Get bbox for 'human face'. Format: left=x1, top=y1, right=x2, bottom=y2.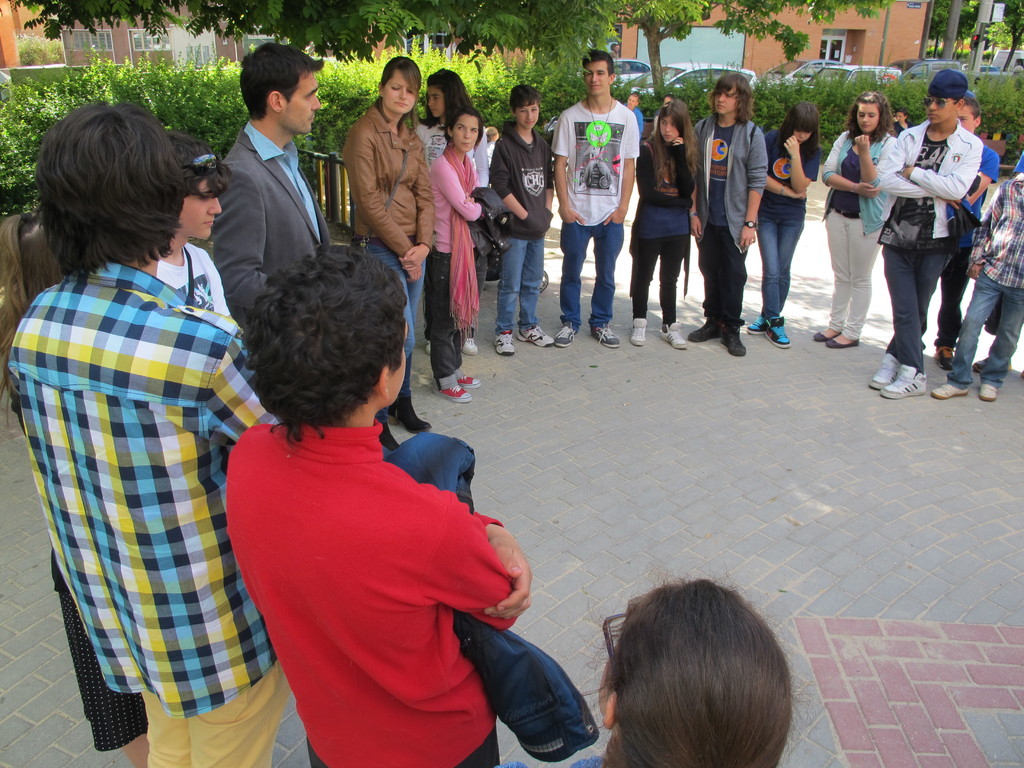
left=710, top=85, right=738, bottom=118.
